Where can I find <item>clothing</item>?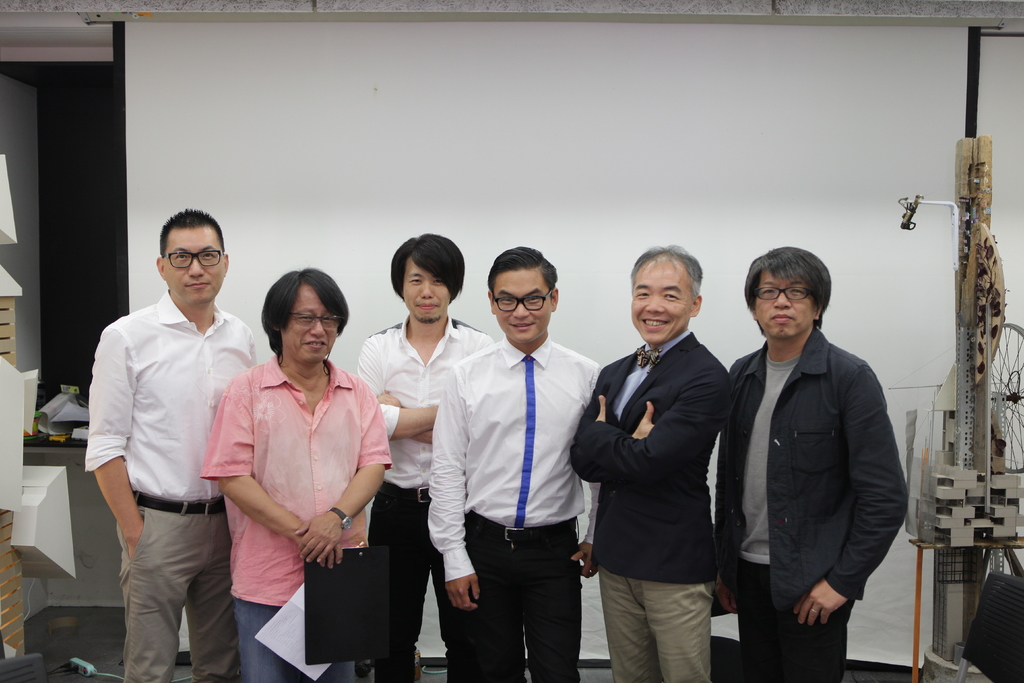
You can find it at [196, 359, 396, 682].
